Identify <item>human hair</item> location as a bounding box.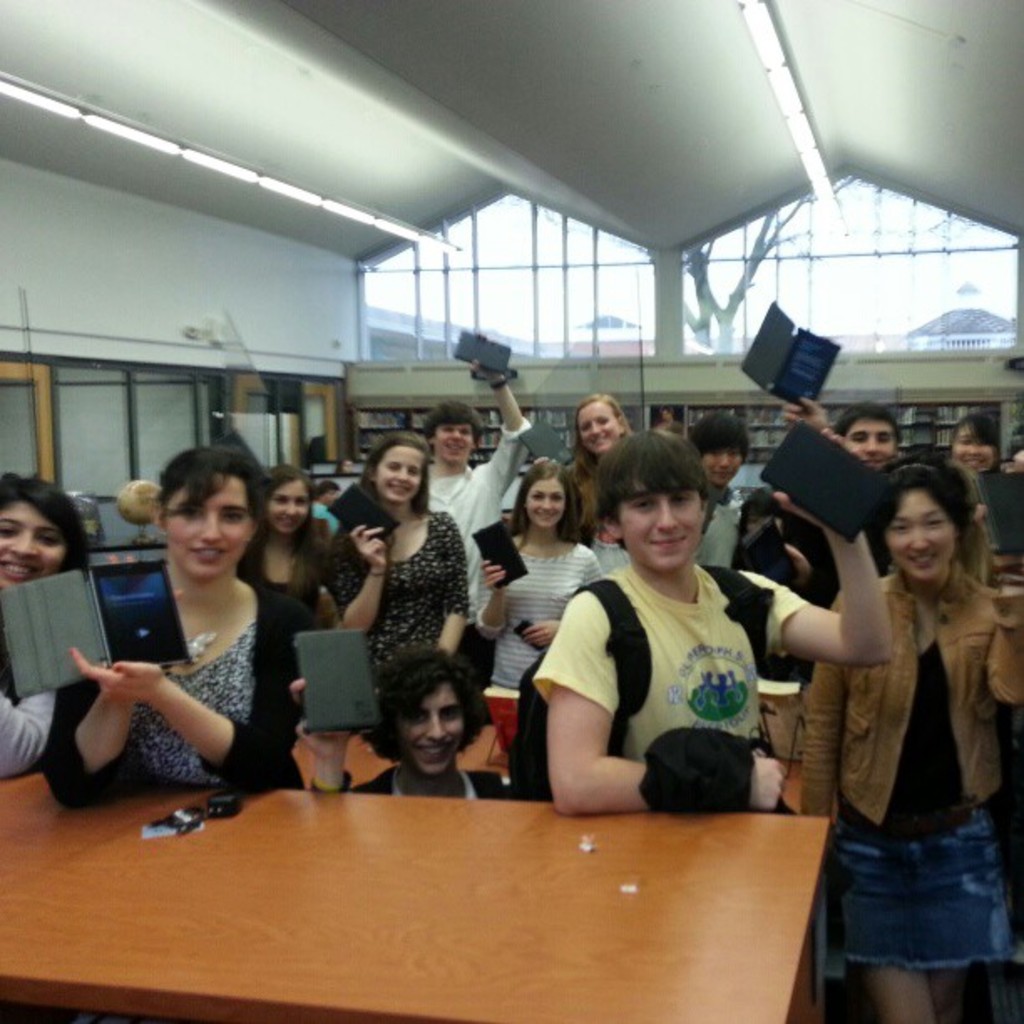
420:402:487:453.
